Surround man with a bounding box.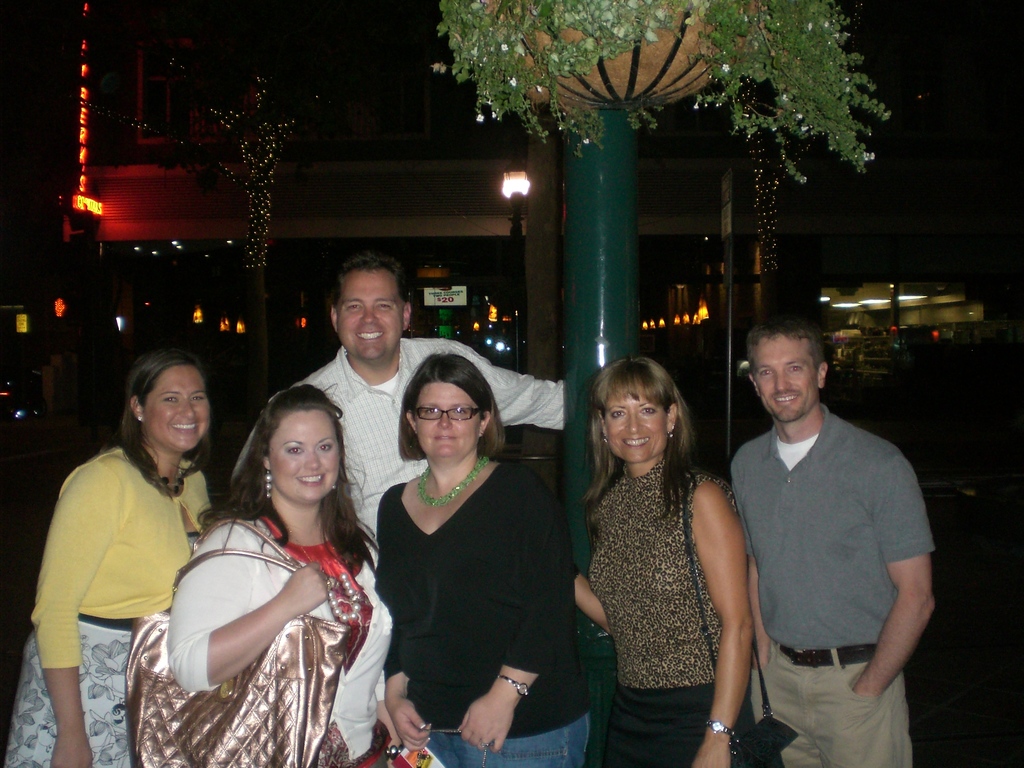
x1=707 y1=296 x2=948 y2=756.
